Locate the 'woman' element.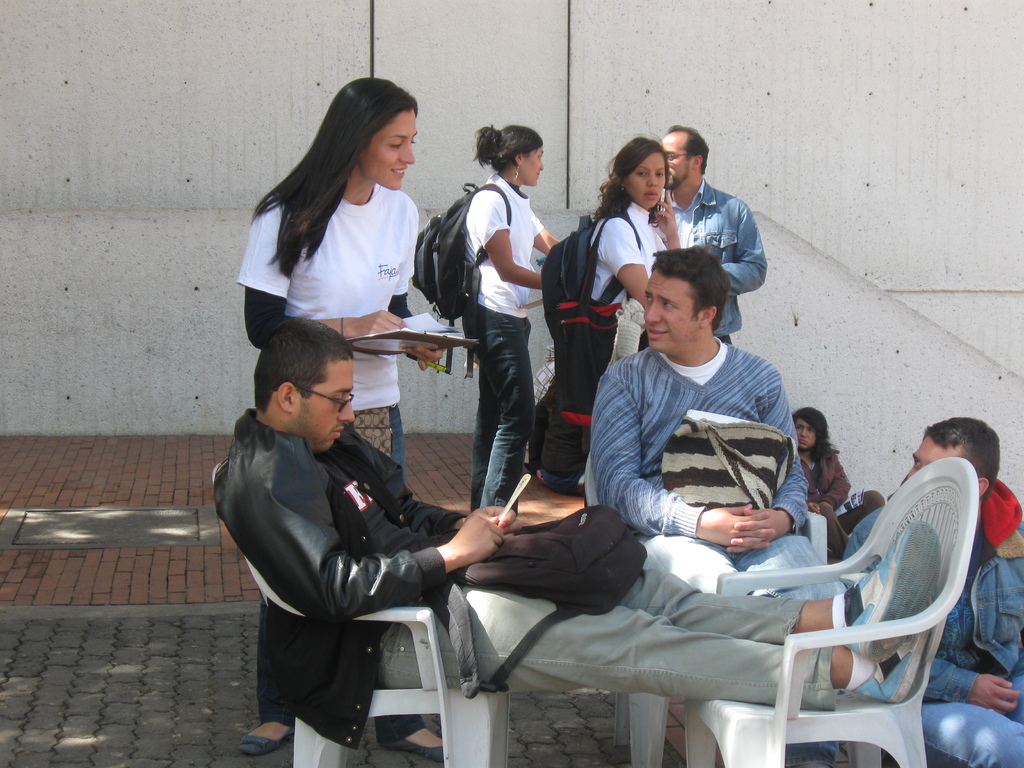
Element bbox: box(454, 122, 561, 509).
